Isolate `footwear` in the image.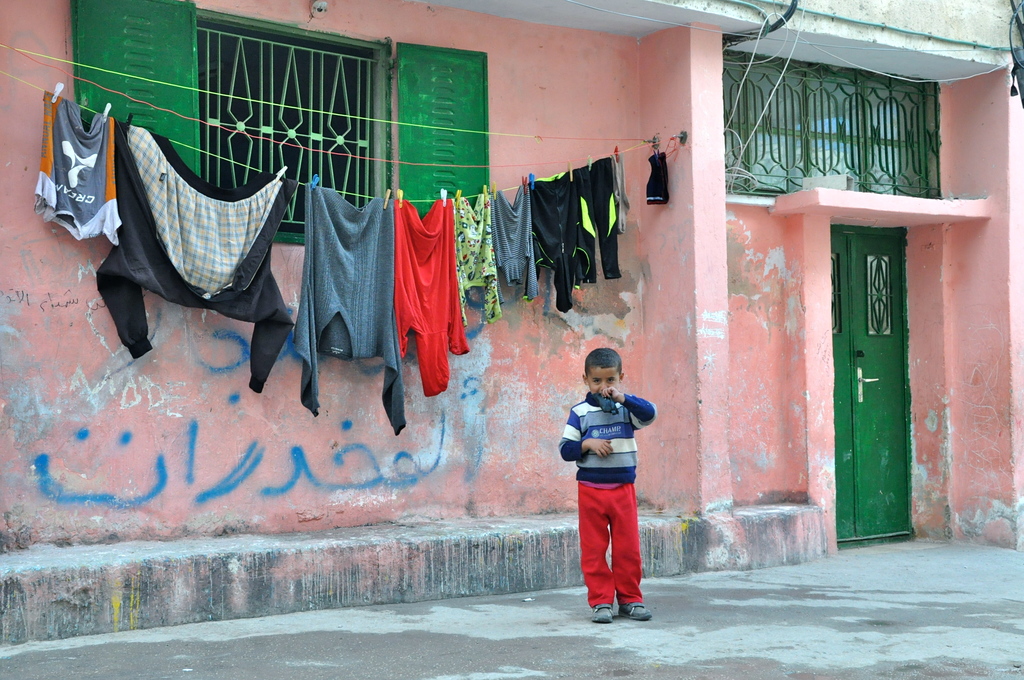
Isolated region: detection(622, 601, 653, 622).
